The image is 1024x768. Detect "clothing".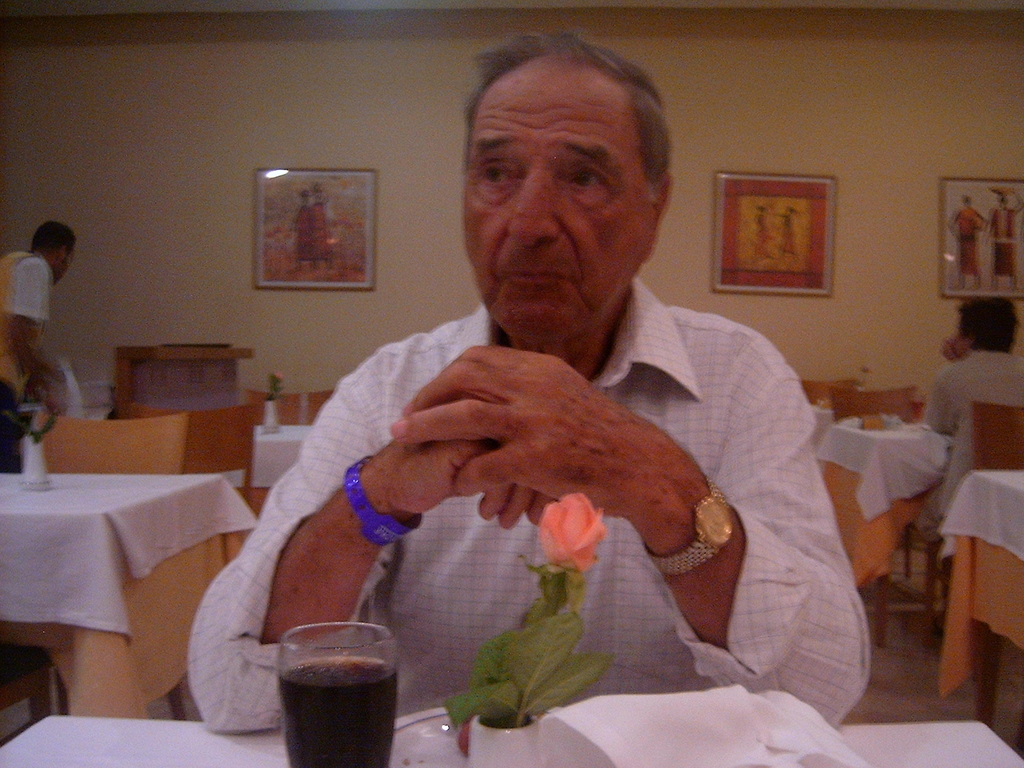
Detection: bbox=[0, 246, 50, 474].
